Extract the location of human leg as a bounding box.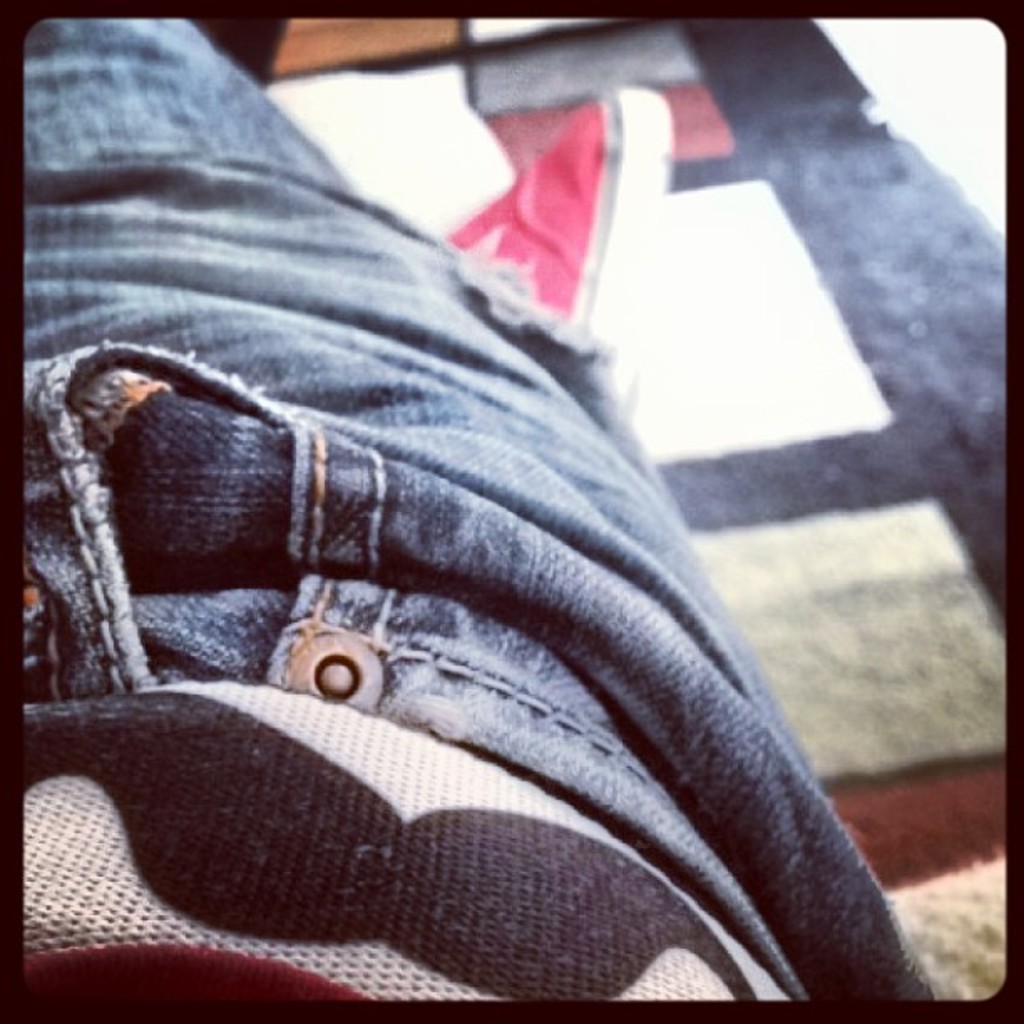
detection(17, 17, 944, 999).
